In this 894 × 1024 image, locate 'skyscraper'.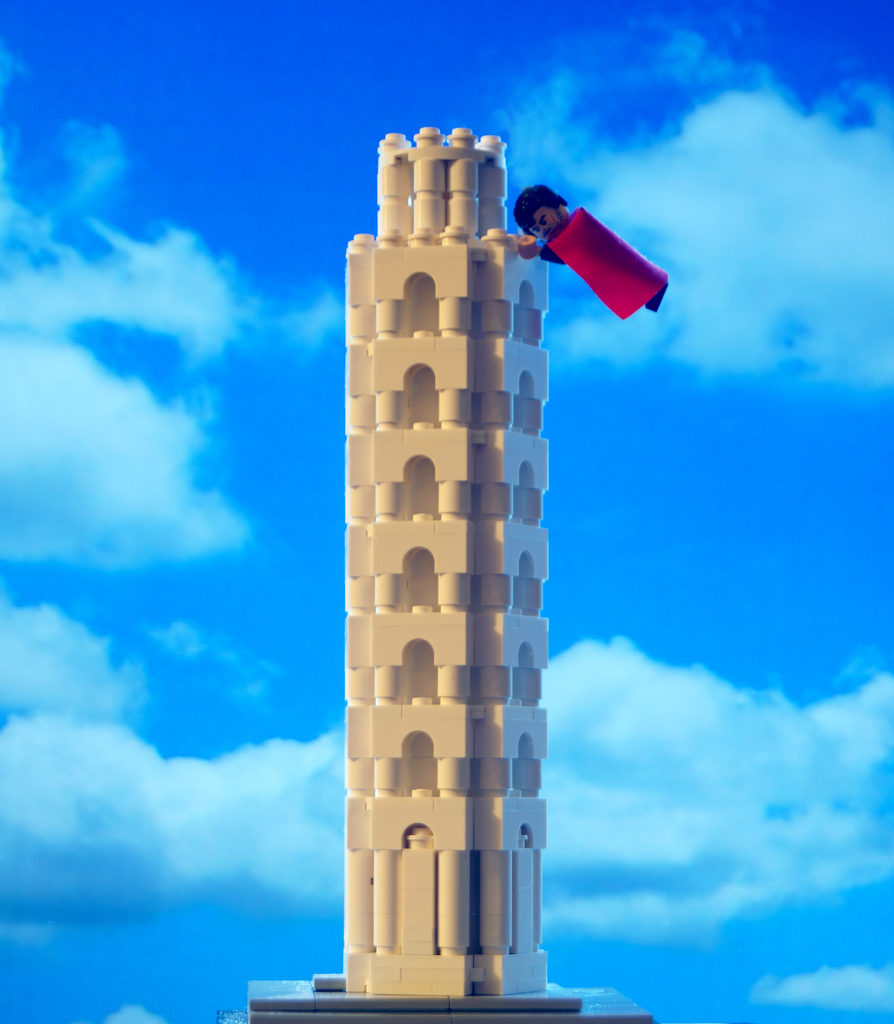
Bounding box: select_region(324, 100, 597, 1021).
